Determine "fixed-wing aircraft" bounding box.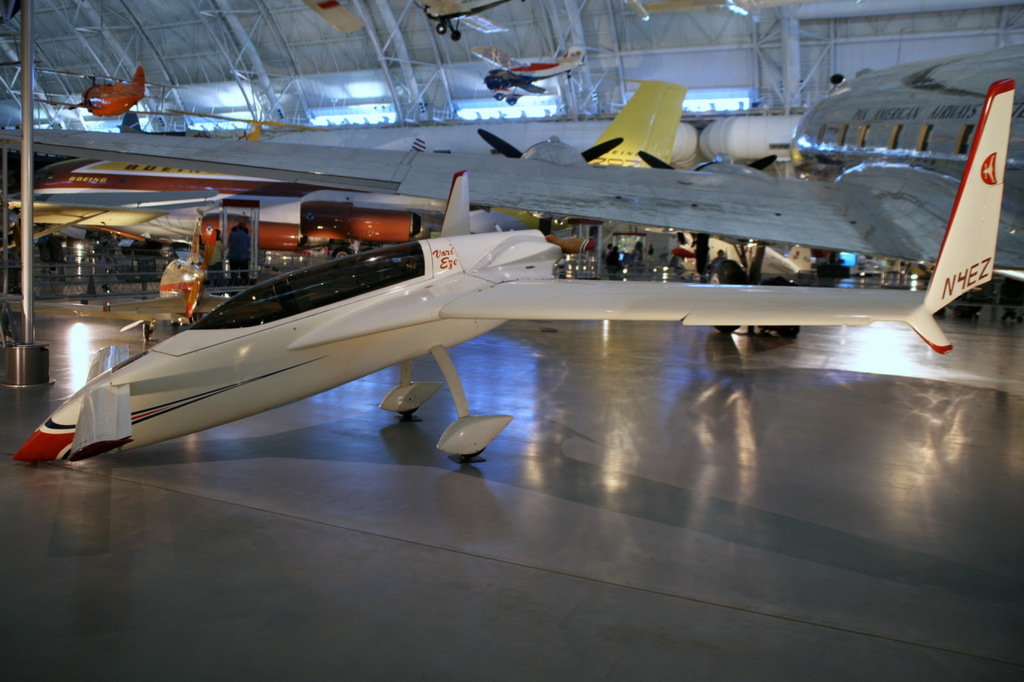
Determined: Rect(412, 0, 510, 42).
